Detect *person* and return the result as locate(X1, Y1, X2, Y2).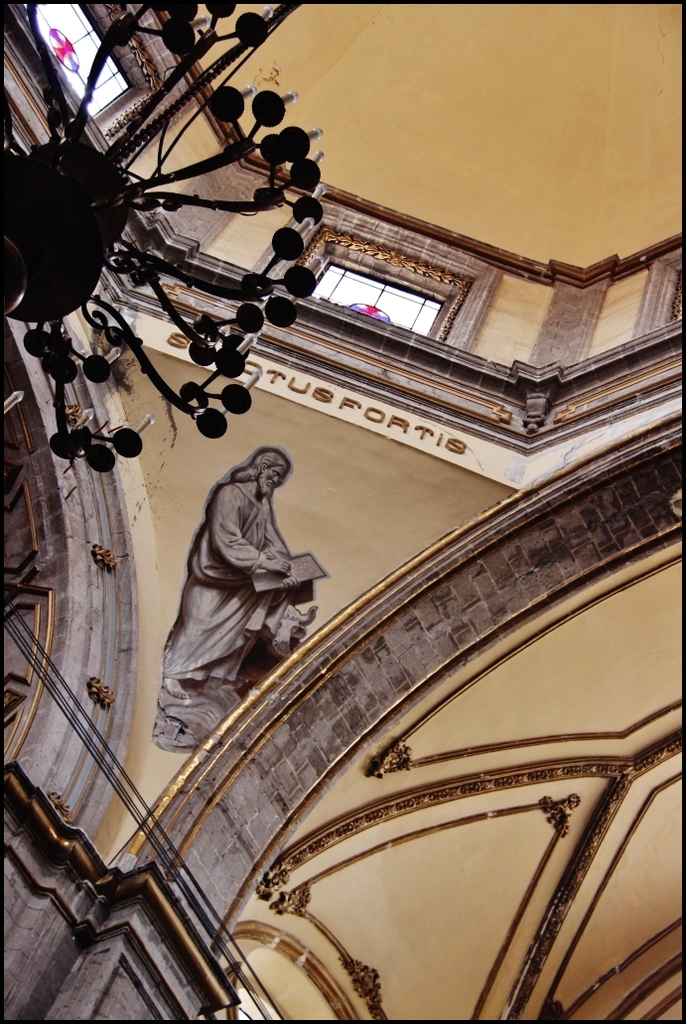
locate(158, 447, 293, 695).
